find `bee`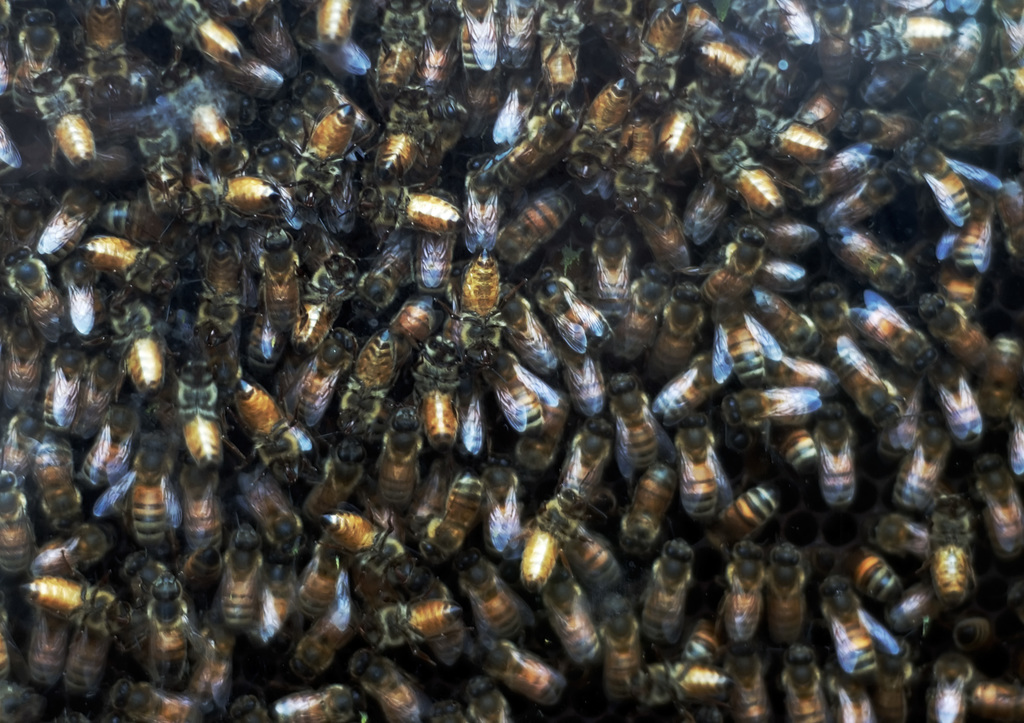
box(179, 453, 239, 569)
